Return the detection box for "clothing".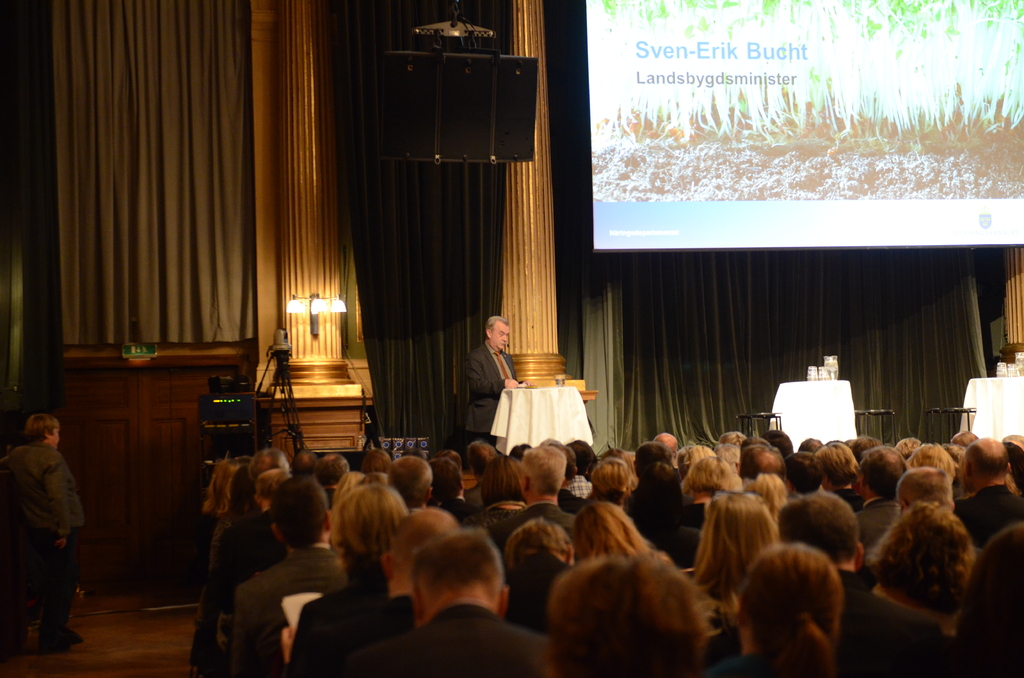
227,541,350,677.
